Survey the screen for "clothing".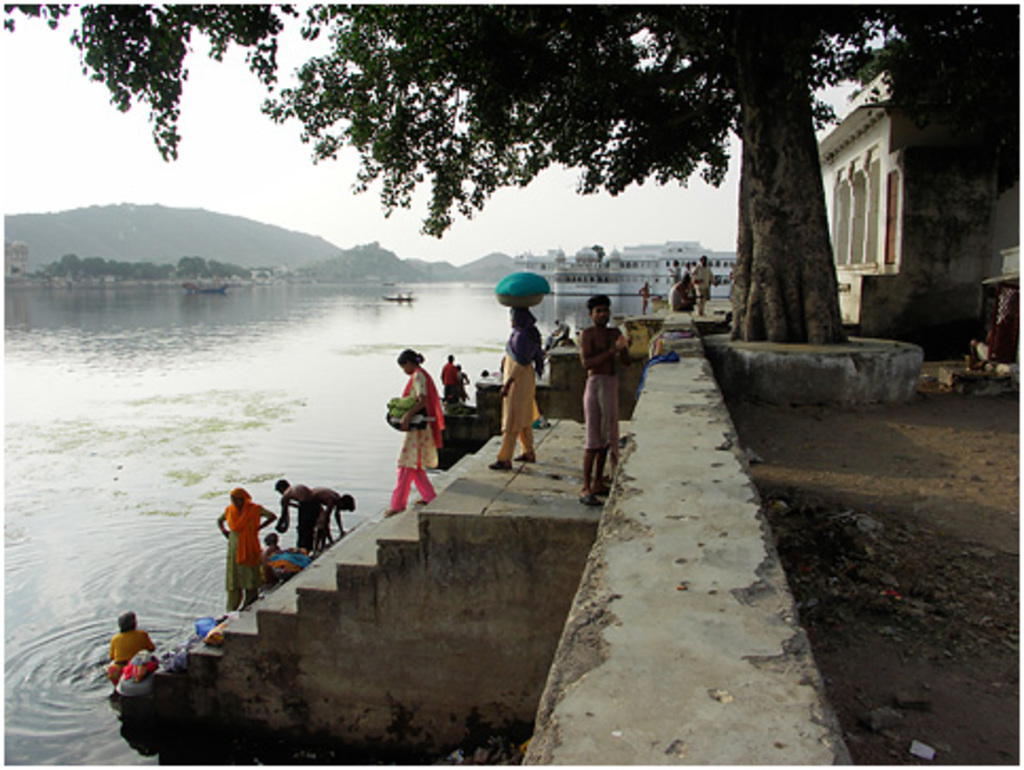
Survey found: (left=499, top=326, right=546, bottom=463).
